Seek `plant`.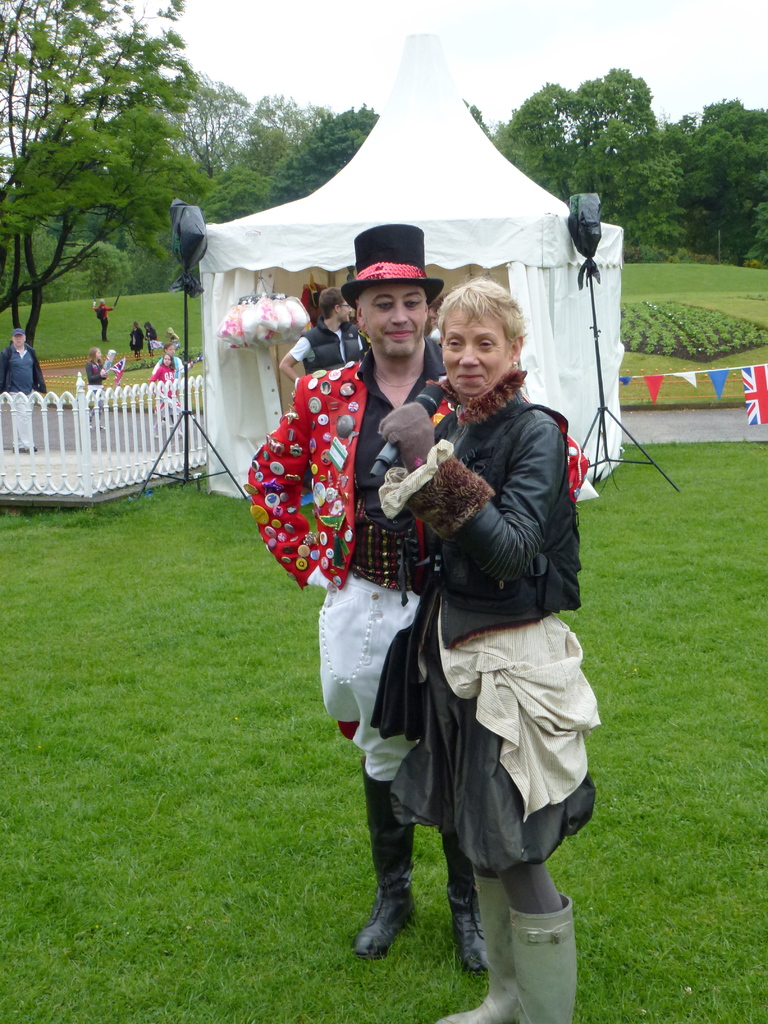
x1=128 y1=245 x2=184 y2=289.
